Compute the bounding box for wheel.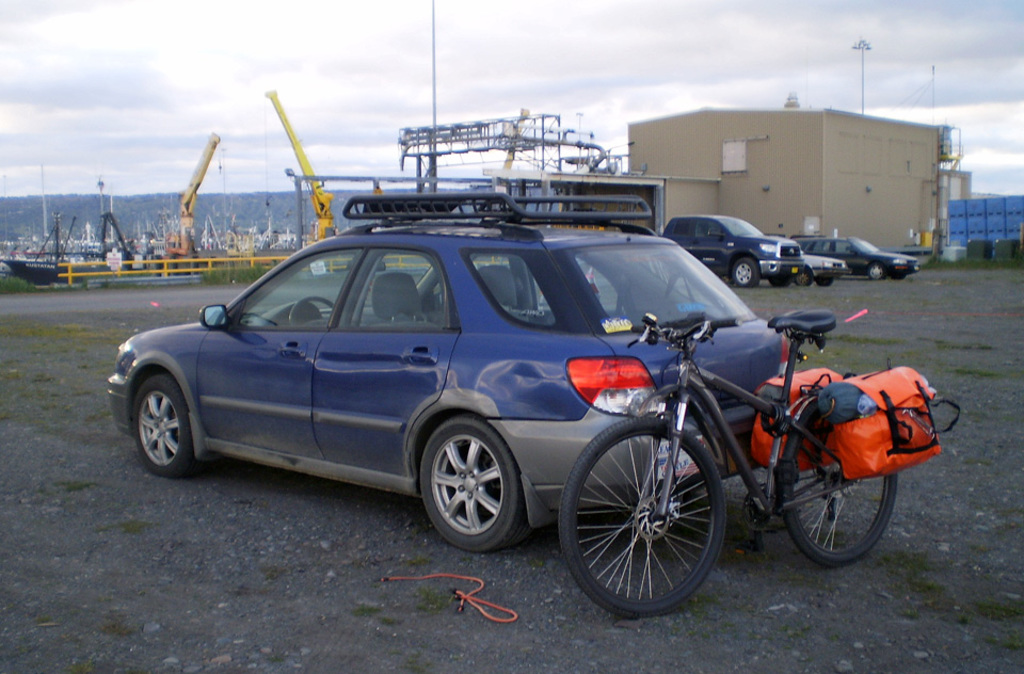
Rect(772, 273, 794, 289).
